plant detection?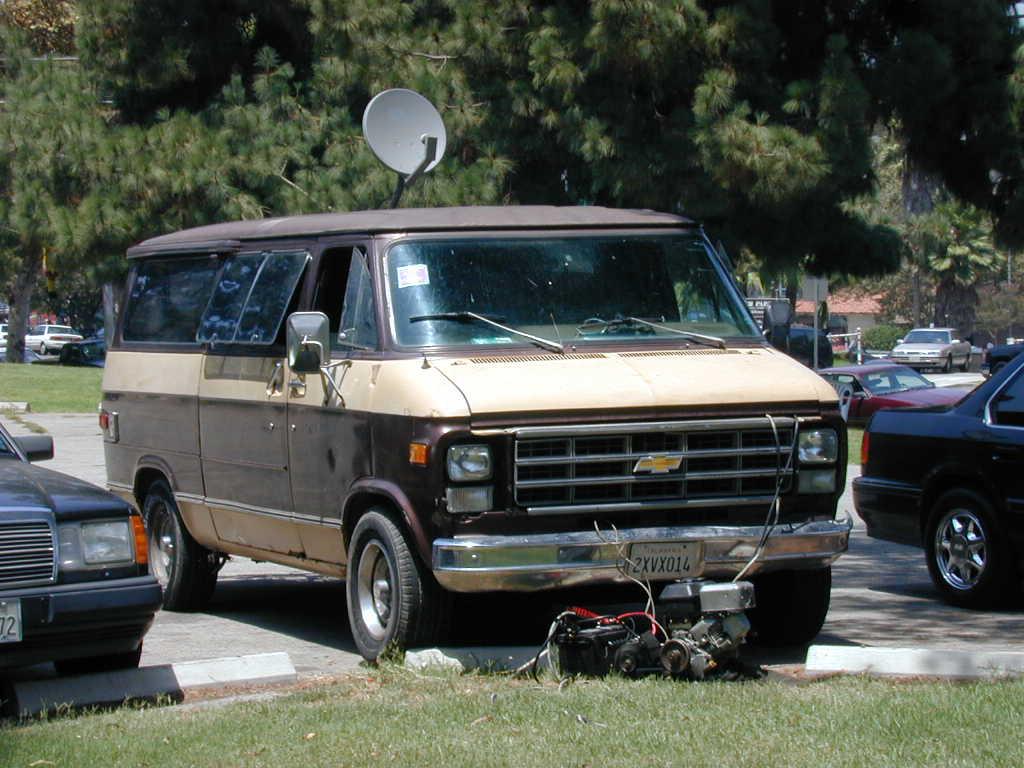
<region>959, 276, 1015, 351</region>
